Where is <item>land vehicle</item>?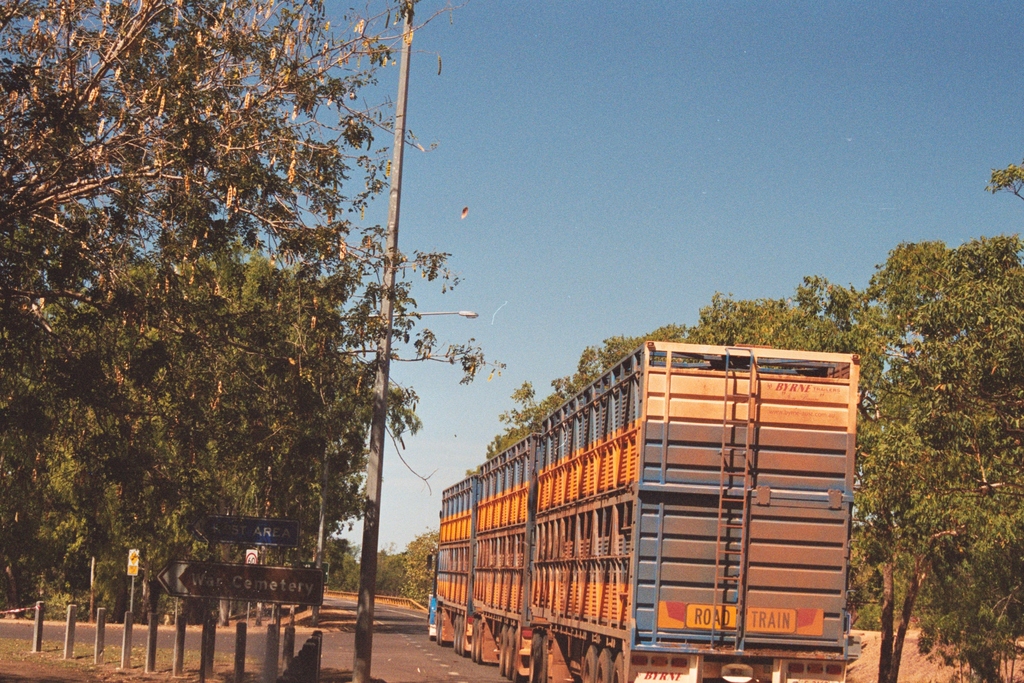
x1=426 y1=345 x2=884 y2=677.
